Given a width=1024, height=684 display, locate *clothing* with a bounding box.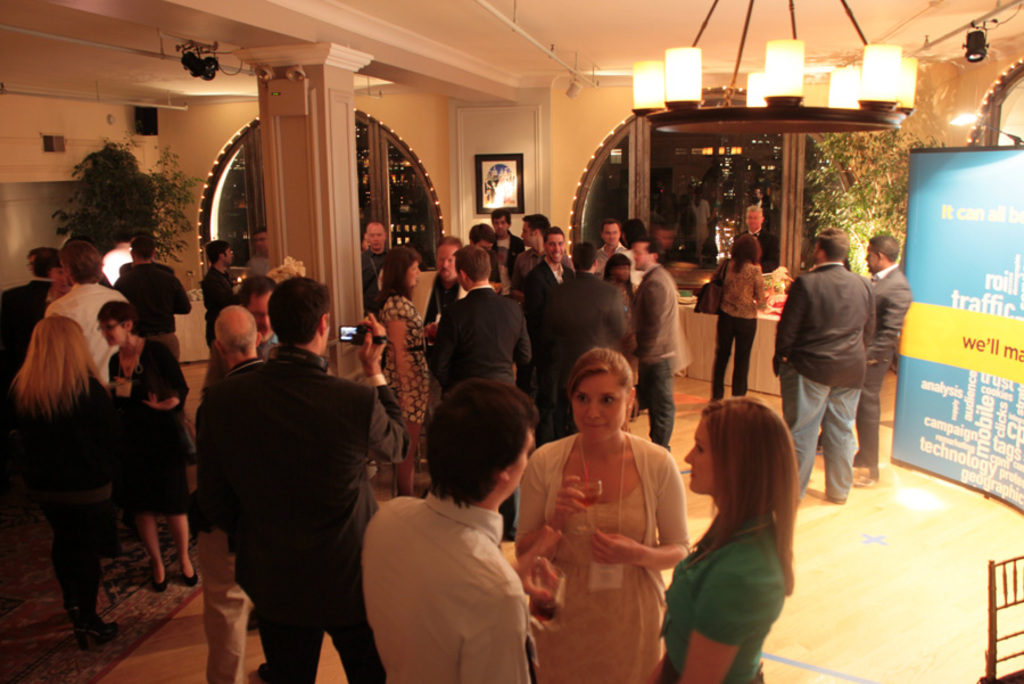
Located: (188, 354, 379, 682).
